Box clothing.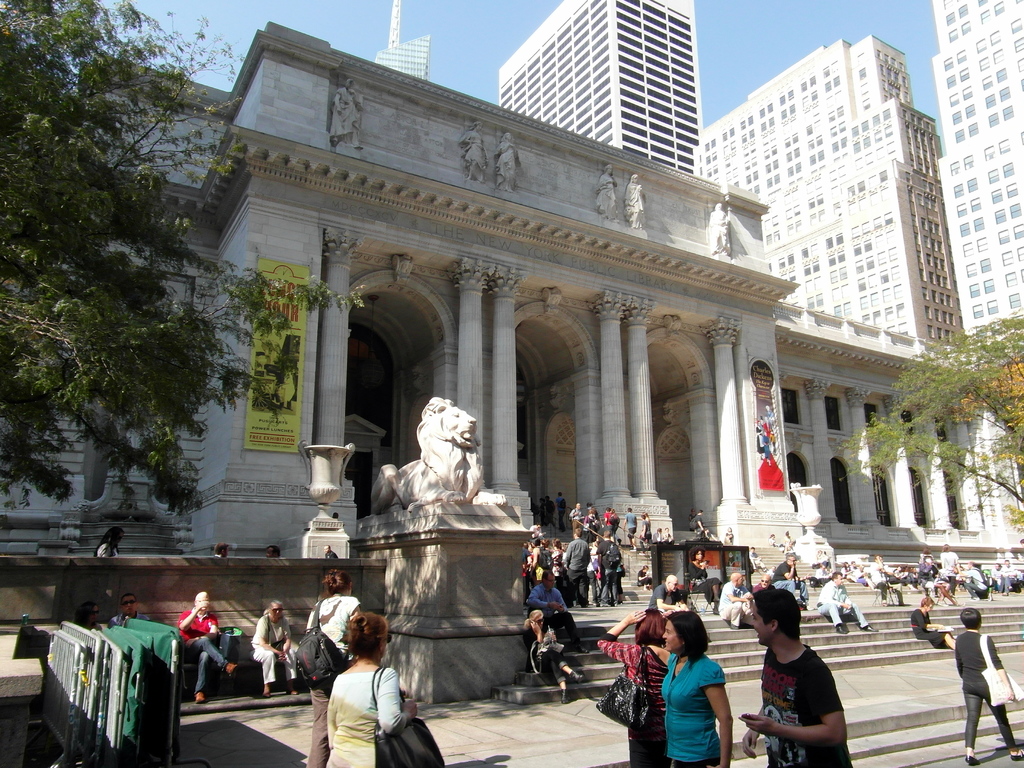
(x1=865, y1=563, x2=900, y2=603).
